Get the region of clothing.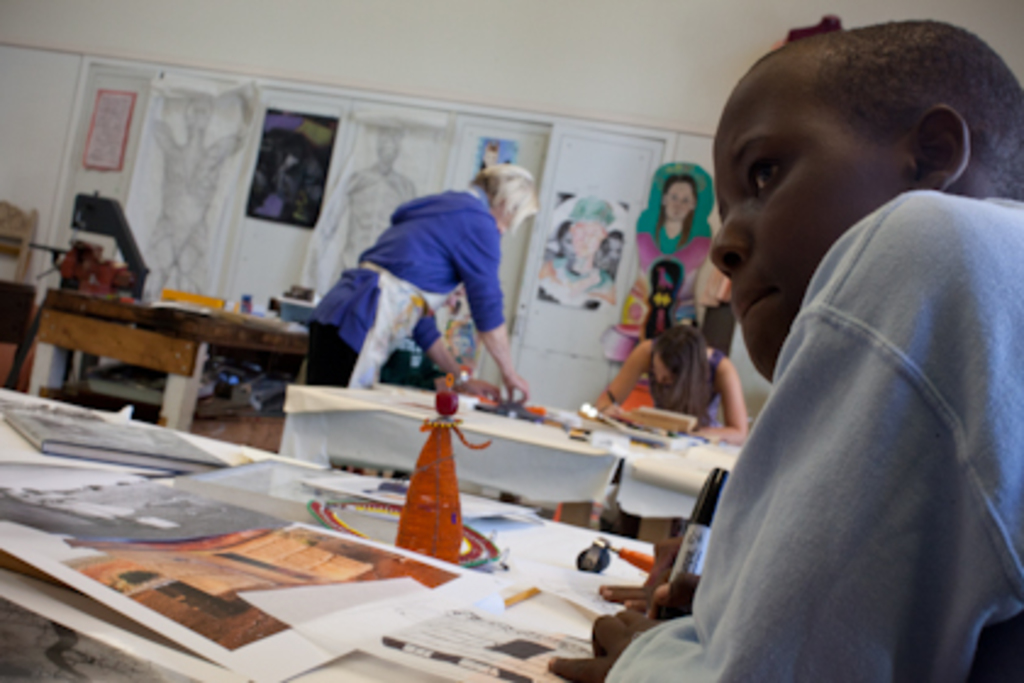
(x1=307, y1=188, x2=505, y2=395).
